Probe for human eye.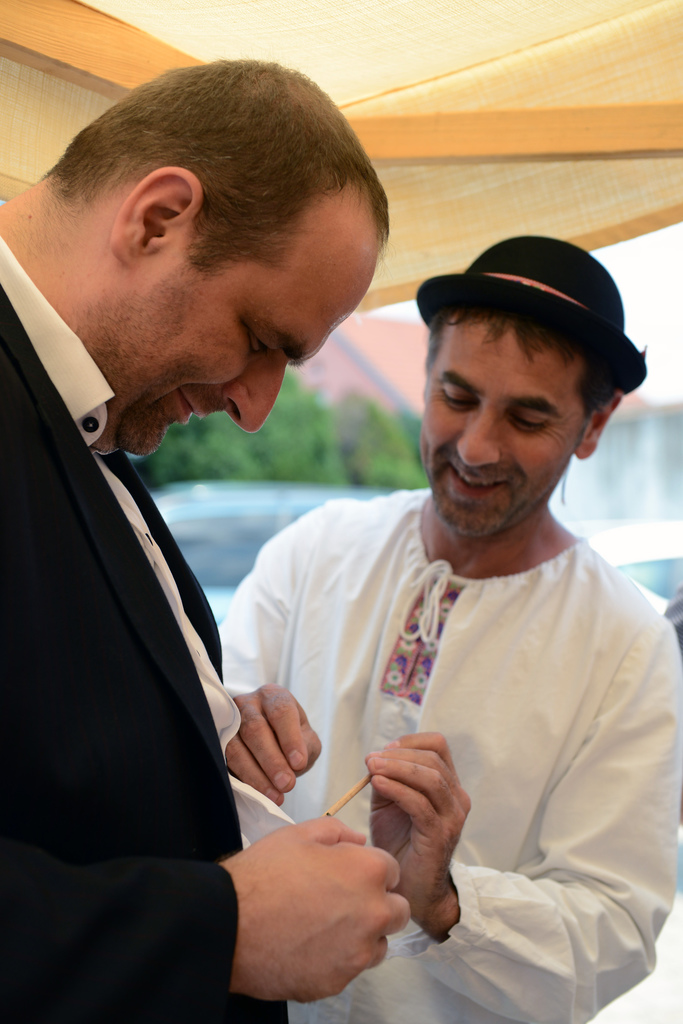
Probe result: 510:409:558:434.
